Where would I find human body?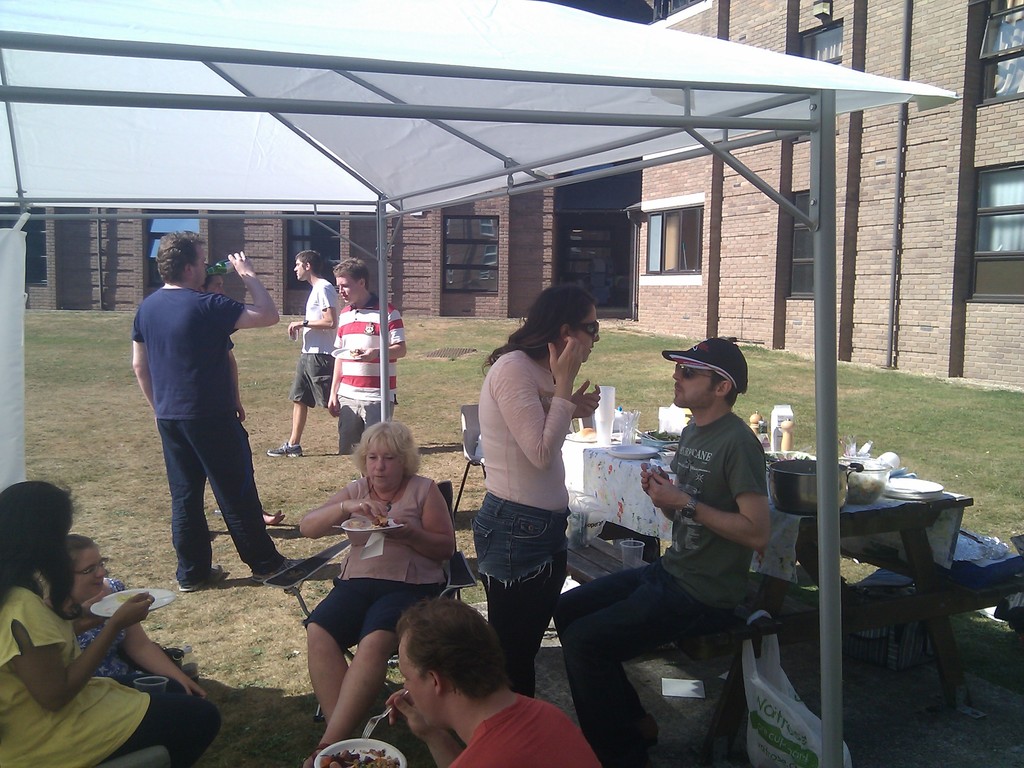
At rect(269, 240, 344, 463).
